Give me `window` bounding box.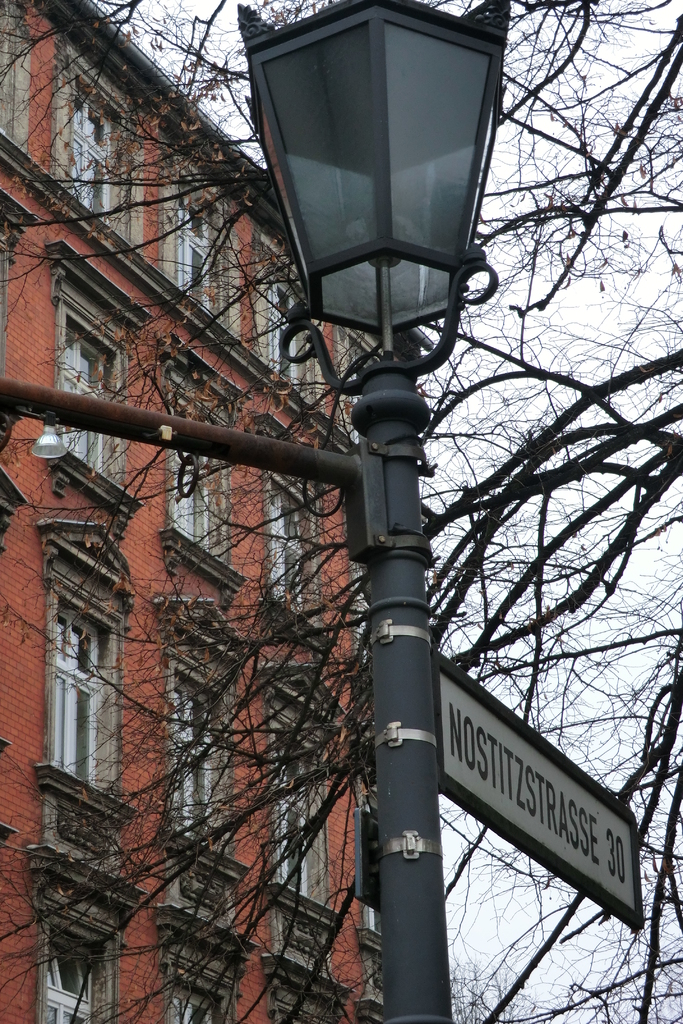
BBox(1, 0, 38, 156).
